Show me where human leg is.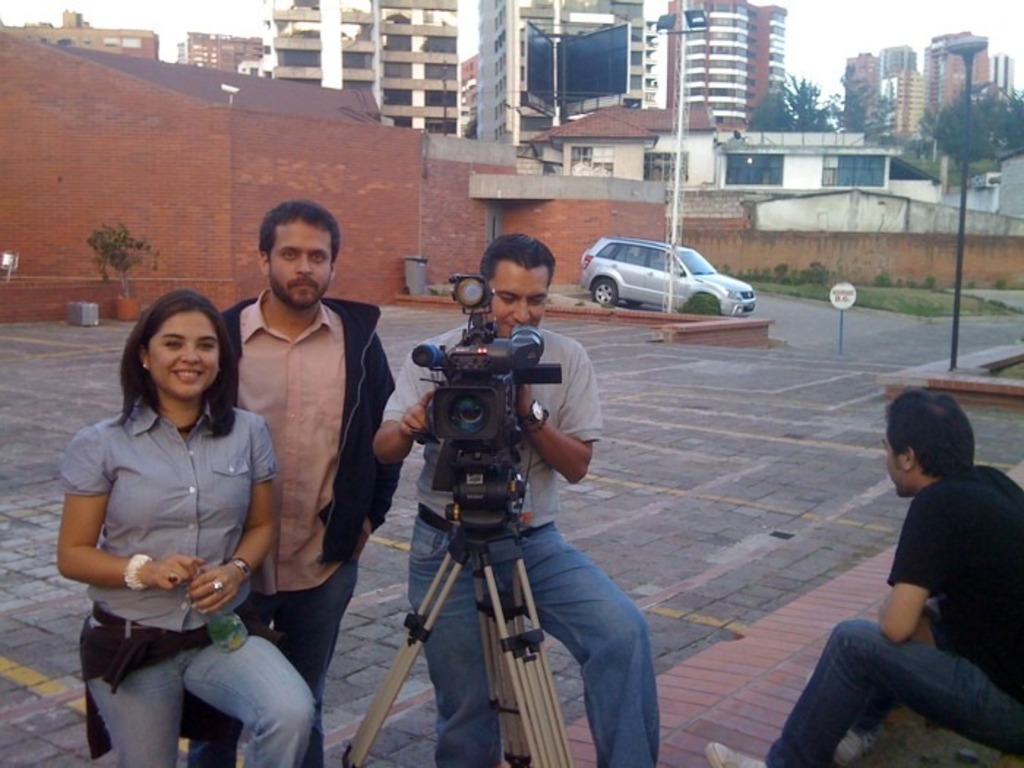
human leg is at <box>178,592,284,767</box>.
